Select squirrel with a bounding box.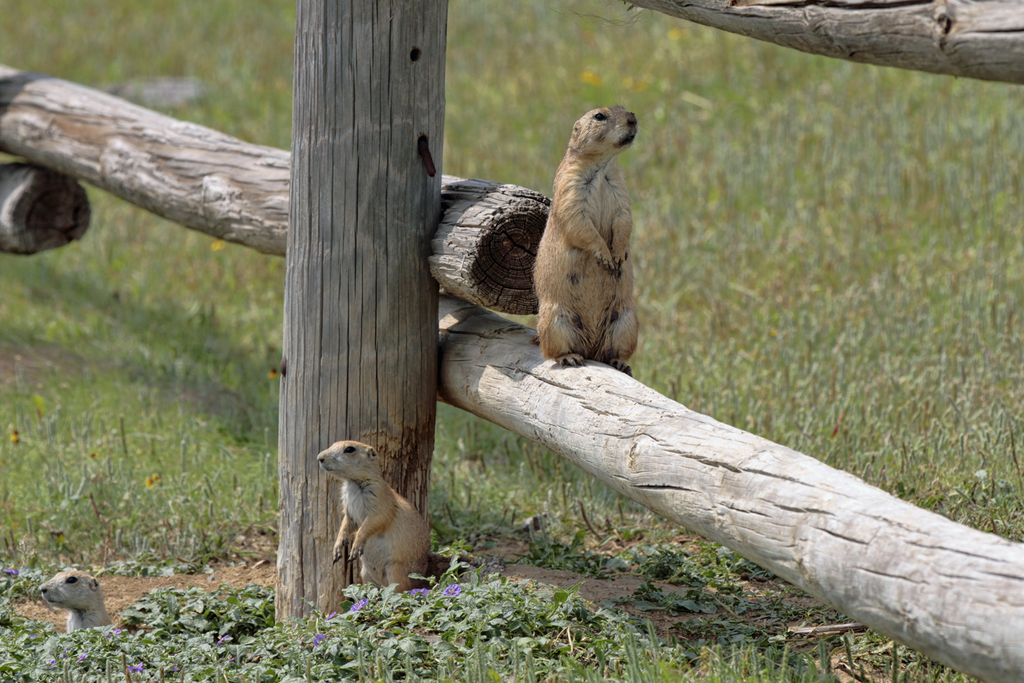
BBox(40, 567, 112, 635).
